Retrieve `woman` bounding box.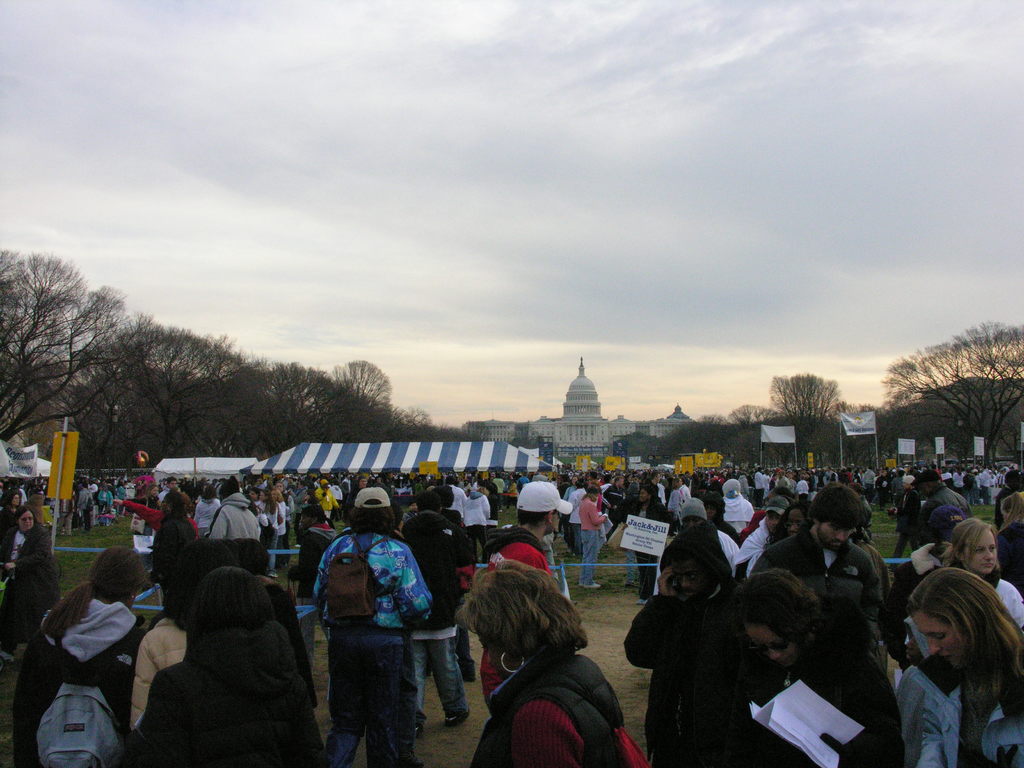
Bounding box: <bbox>113, 569, 334, 767</bbox>.
